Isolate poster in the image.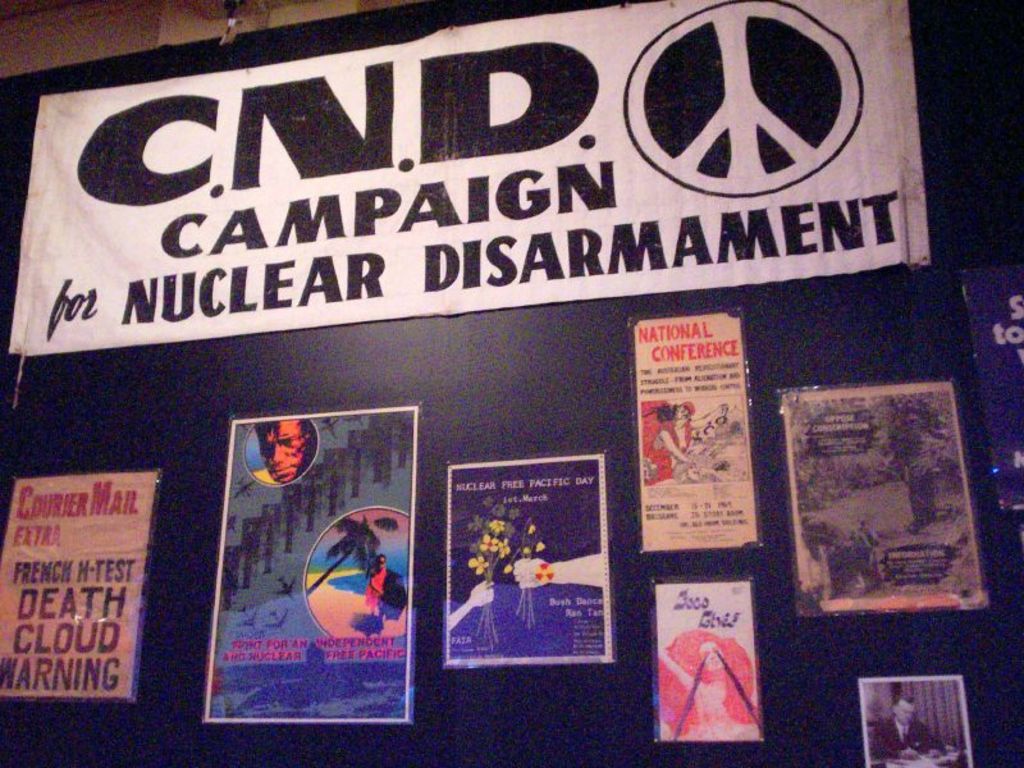
Isolated region: 649/575/762/749.
